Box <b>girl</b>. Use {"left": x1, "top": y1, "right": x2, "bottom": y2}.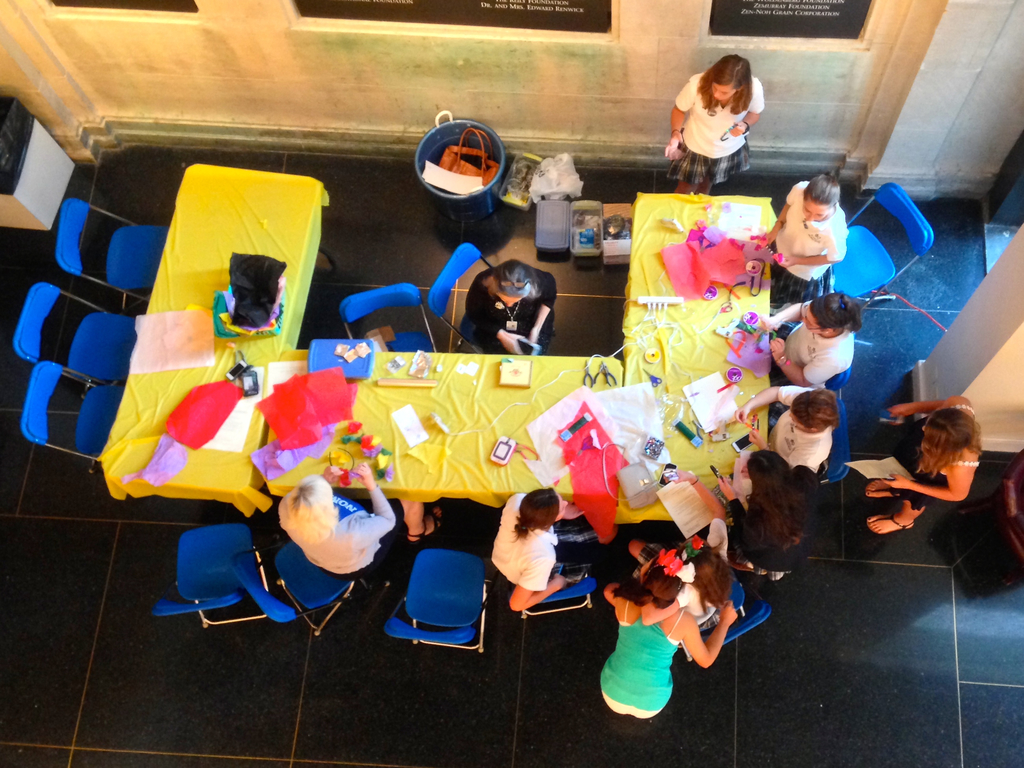
{"left": 662, "top": 56, "right": 765, "bottom": 195}.
